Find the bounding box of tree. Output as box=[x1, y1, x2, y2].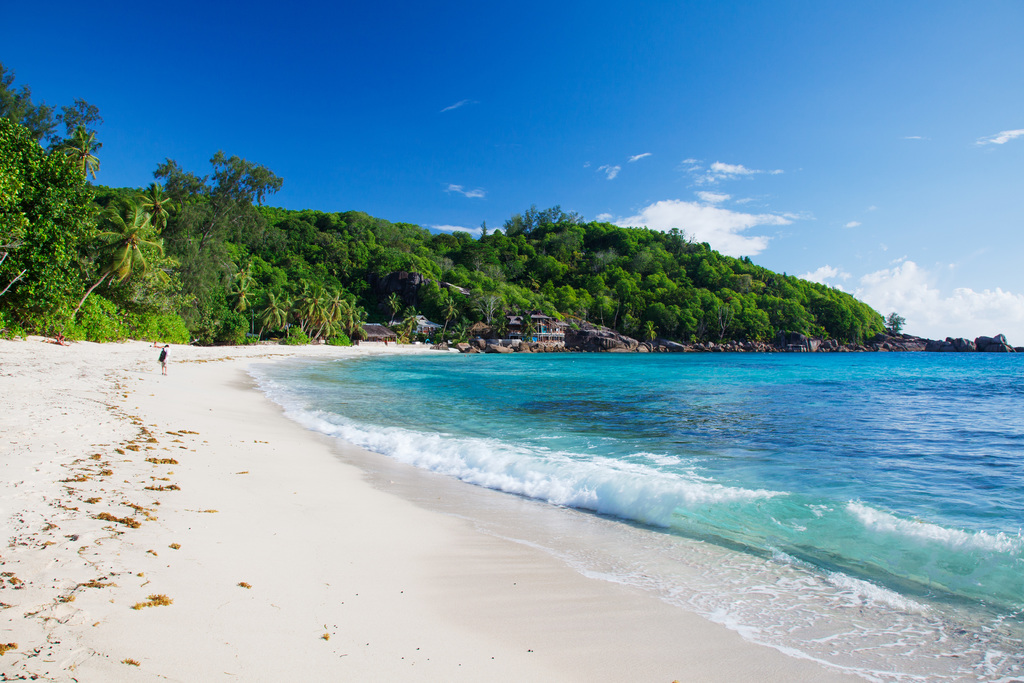
box=[467, 290, 499, 318].
